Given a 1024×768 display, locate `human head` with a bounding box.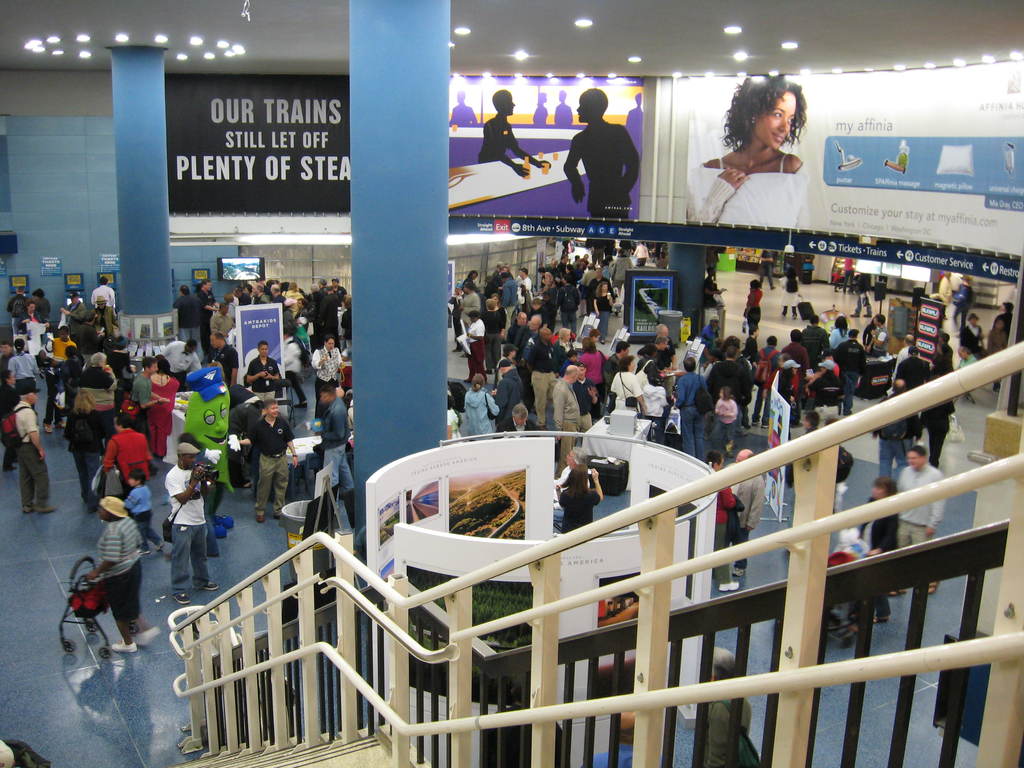
Located: <box>566,464,591,486</box>.
